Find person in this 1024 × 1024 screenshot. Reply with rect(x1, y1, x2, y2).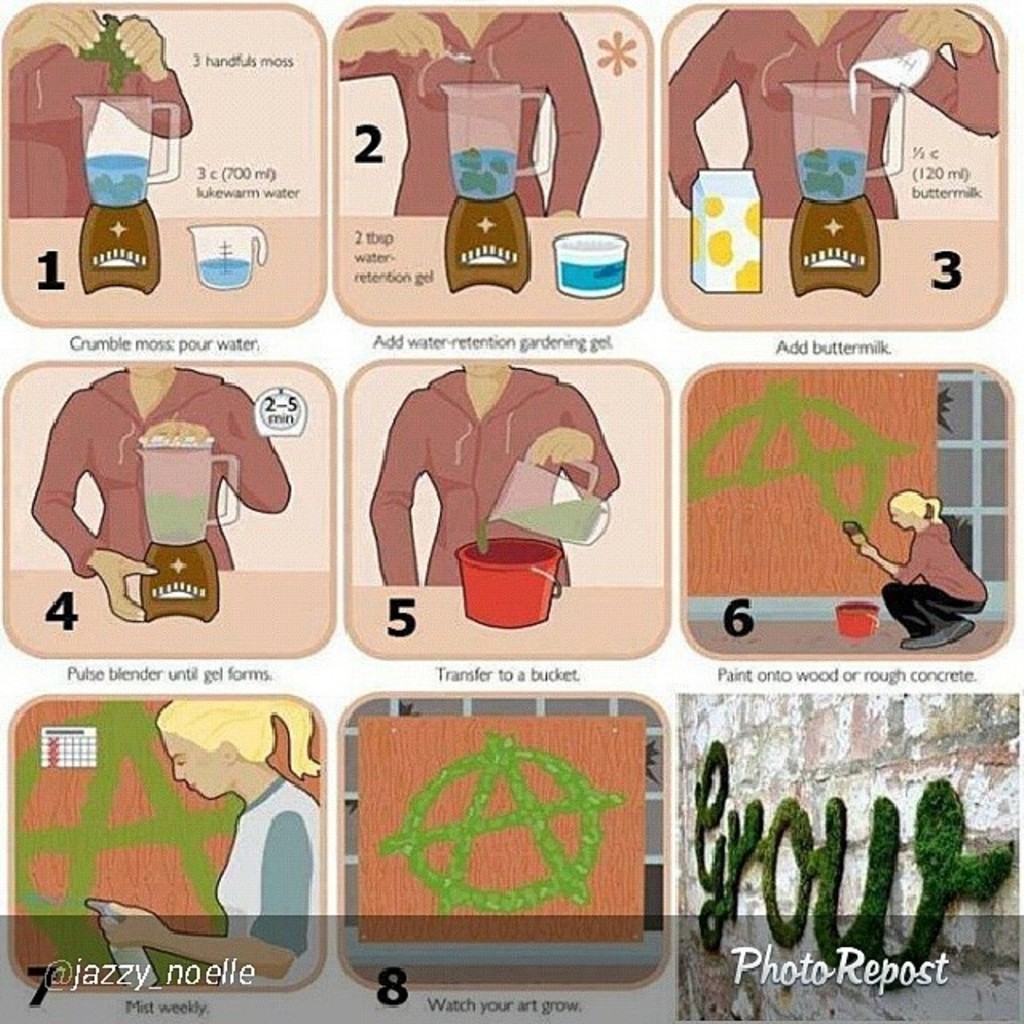
rect(848, 482, 986, 658).
